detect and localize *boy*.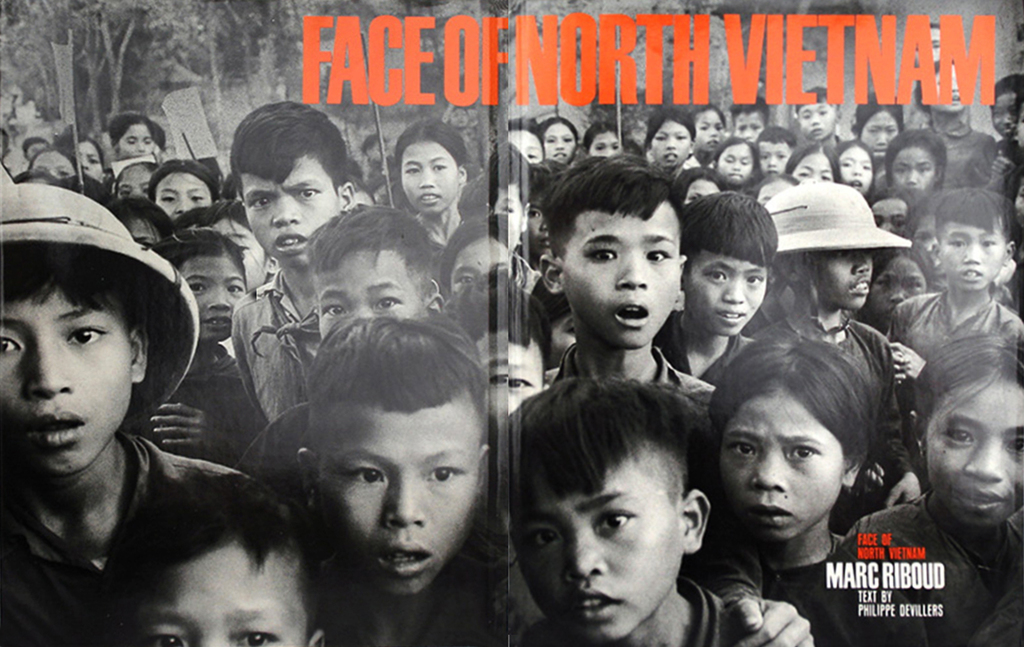
Localized at {"left": 307, "top": 204, "right": 443, "bottom": 344}.
